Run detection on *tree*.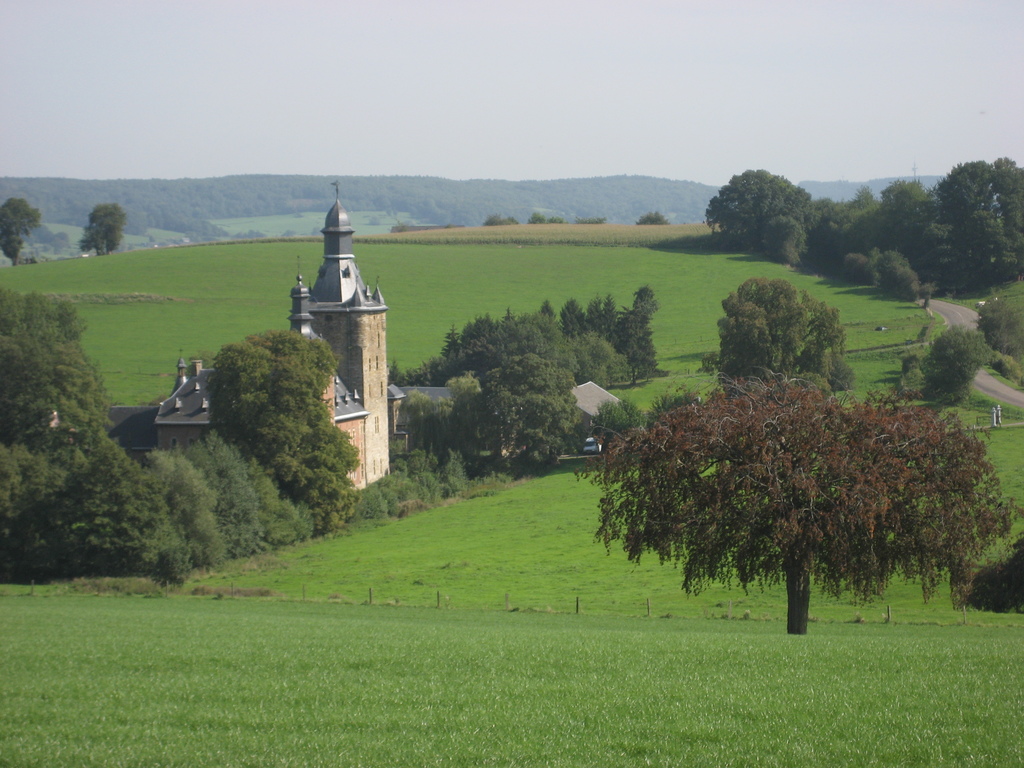
Result: pyautogui.locateOnScreen(485, 214, 516, 228).
